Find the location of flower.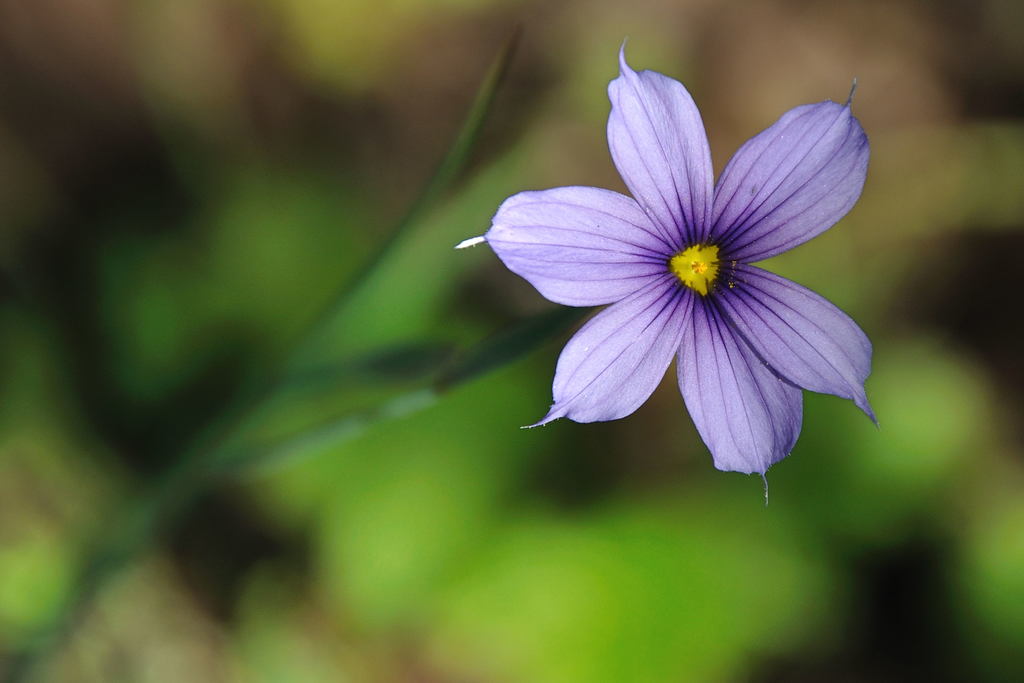
Location: [x1=452, y1=35, x2=876, y2=502].
